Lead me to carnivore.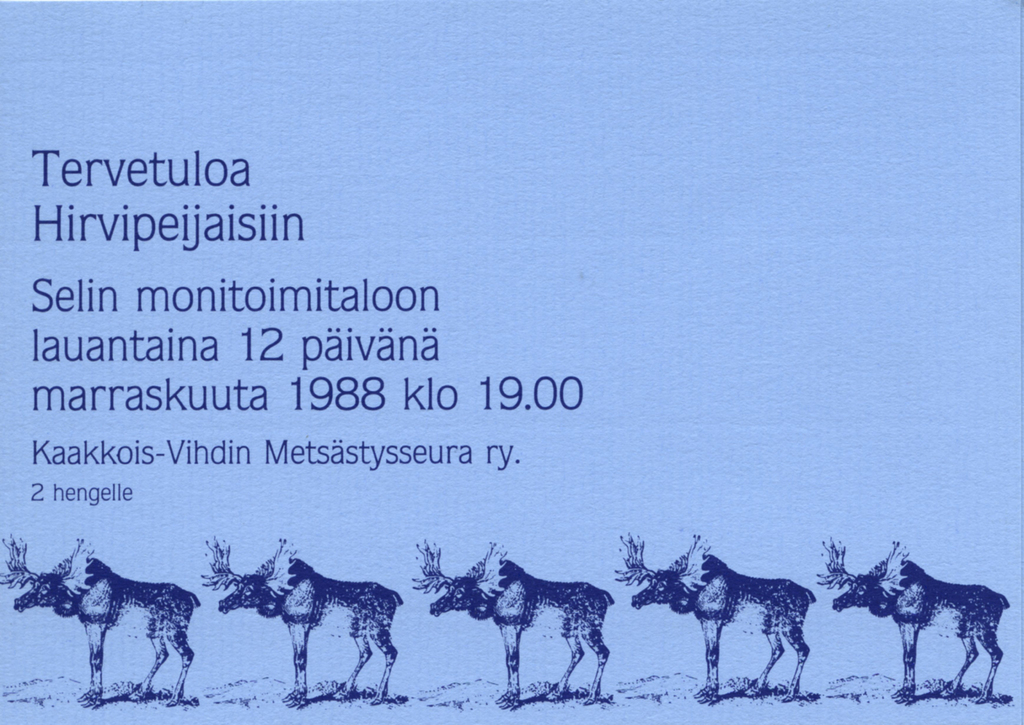
Lead to <bbox>399, 542, 620, 708</bbox>.
